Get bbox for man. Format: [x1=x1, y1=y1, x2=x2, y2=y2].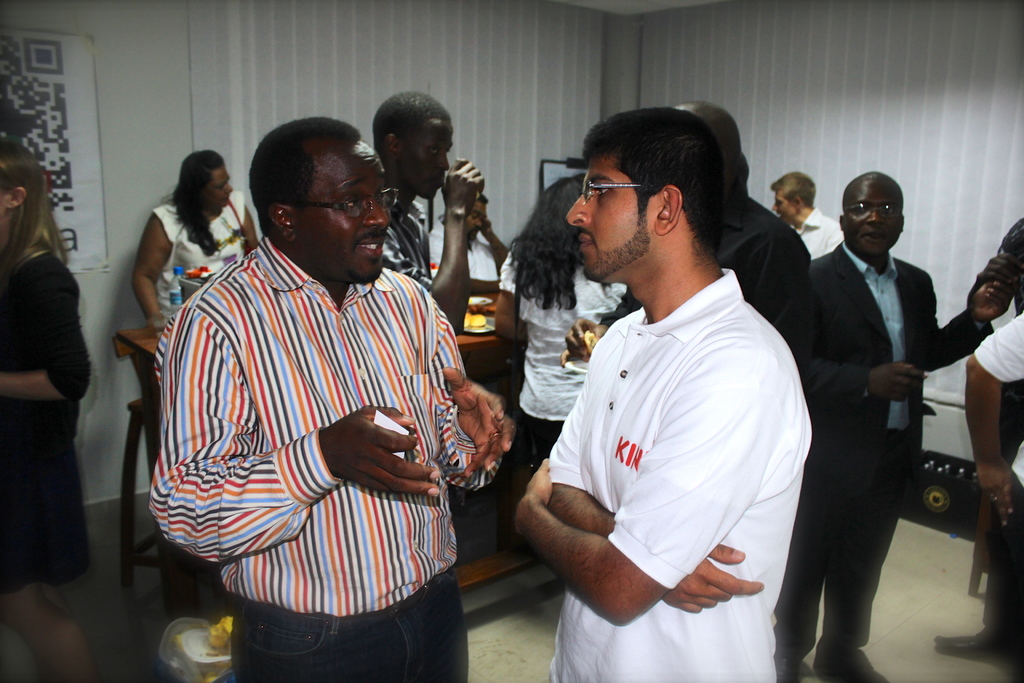
[x1=673, y1=99, x2=813, y2=387].
